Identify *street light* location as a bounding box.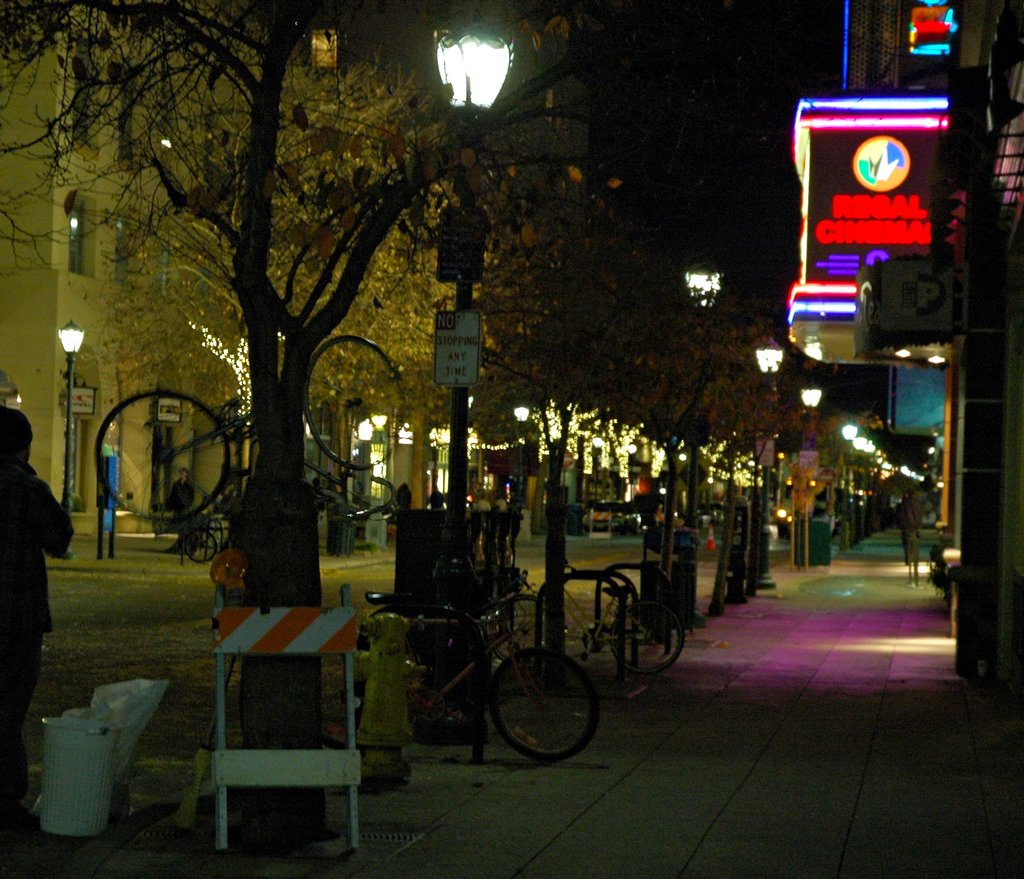
(x1=792, y1=372, x2=828, y2=562).
